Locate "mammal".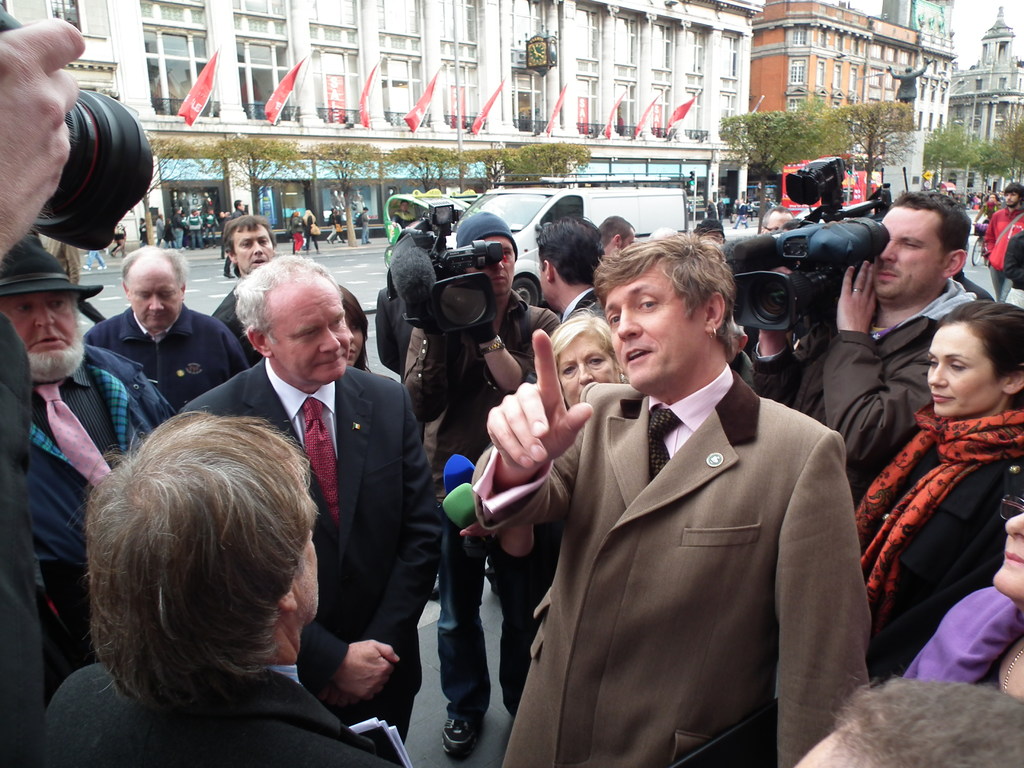
Bounding box: detection(186, 206, 204, 247).
